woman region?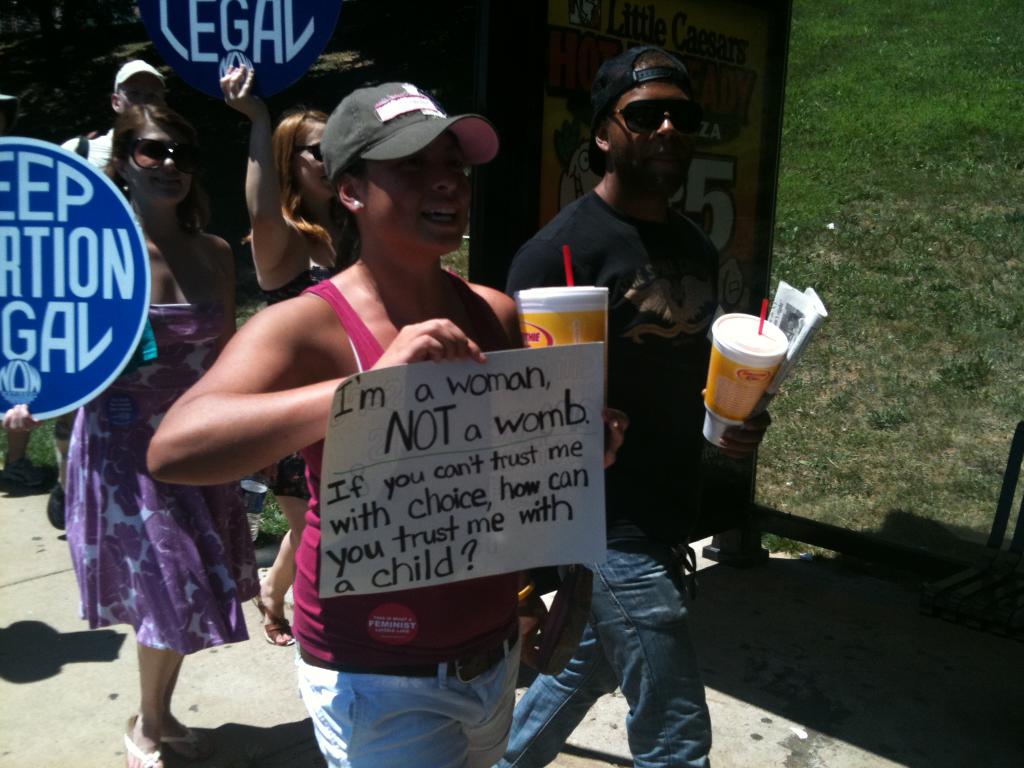
crop(1, 98, 255, 767)
